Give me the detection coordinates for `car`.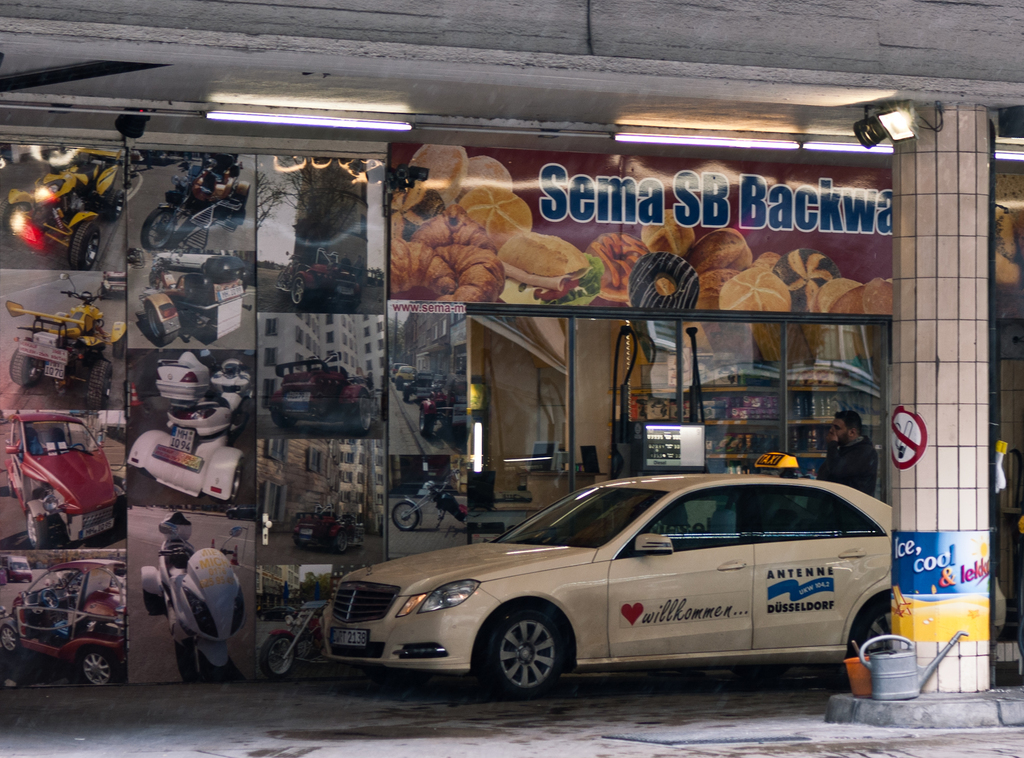
bbox=[1, 554, 31, 583].
